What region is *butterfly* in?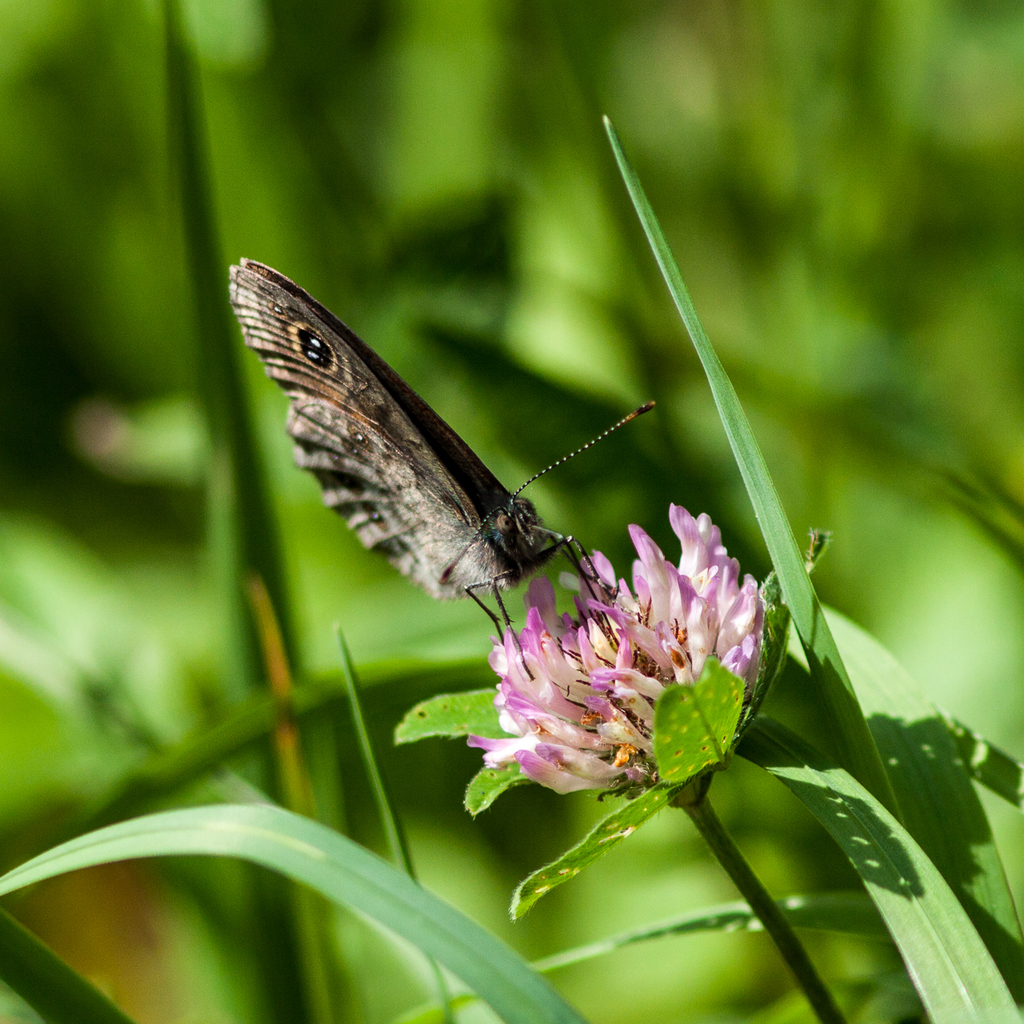
220:254:654:675.
